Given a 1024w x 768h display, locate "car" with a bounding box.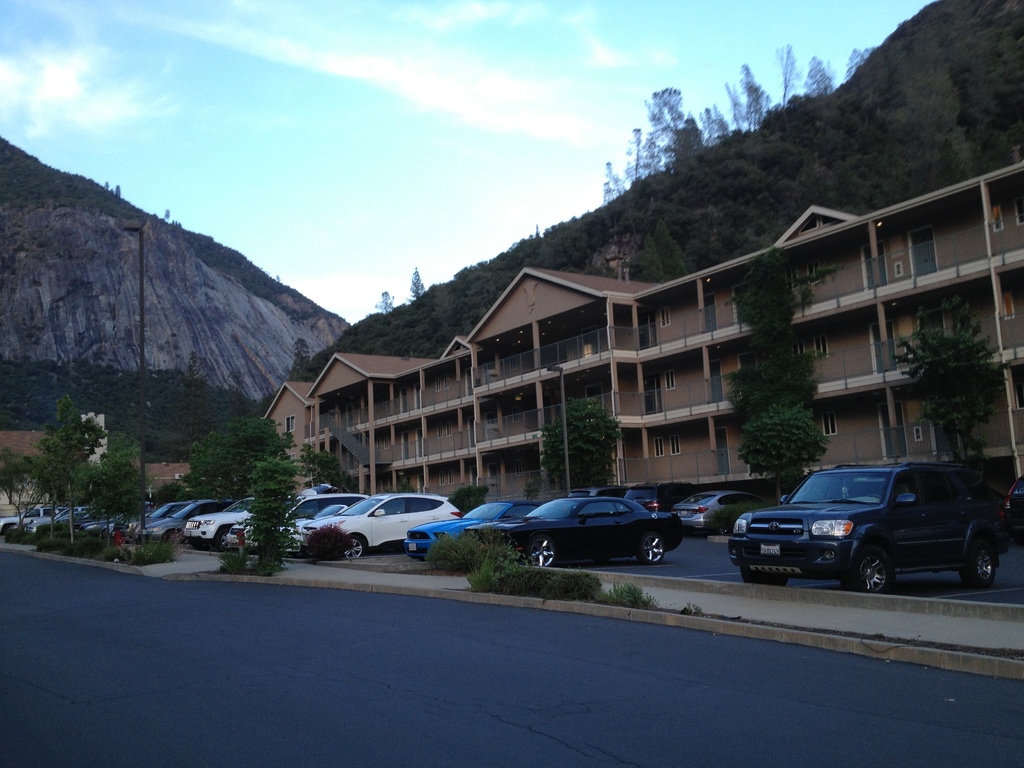
Located: 666,484,774,541.
